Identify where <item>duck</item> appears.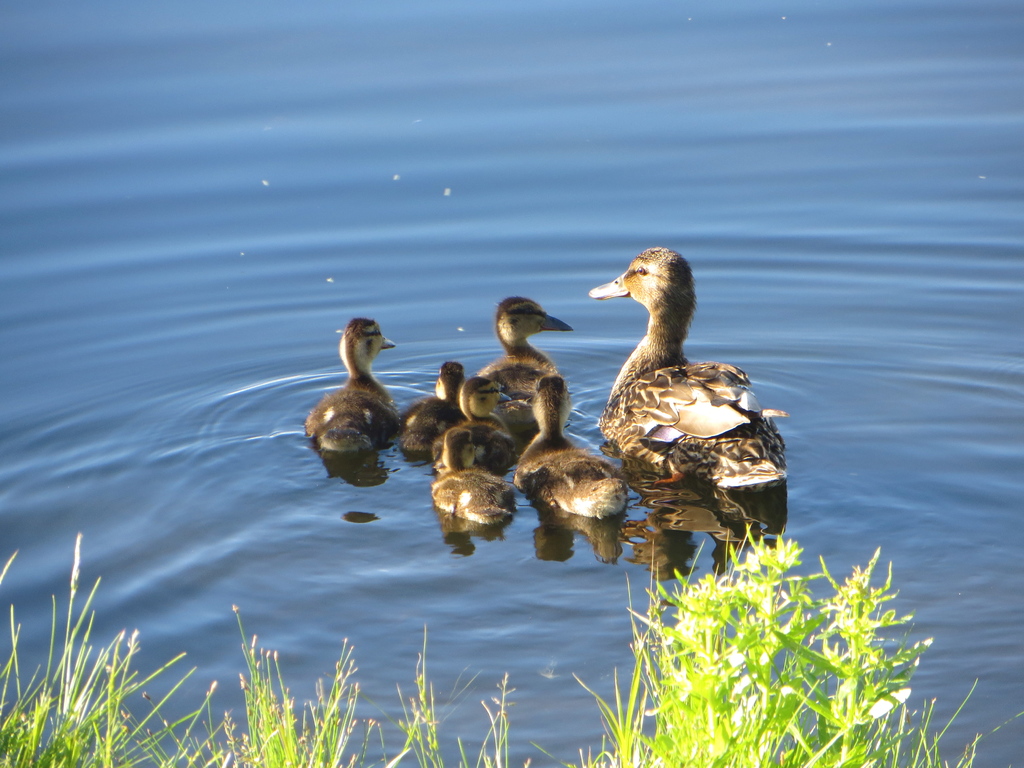
Appears at (597, 245, 790, 490).
